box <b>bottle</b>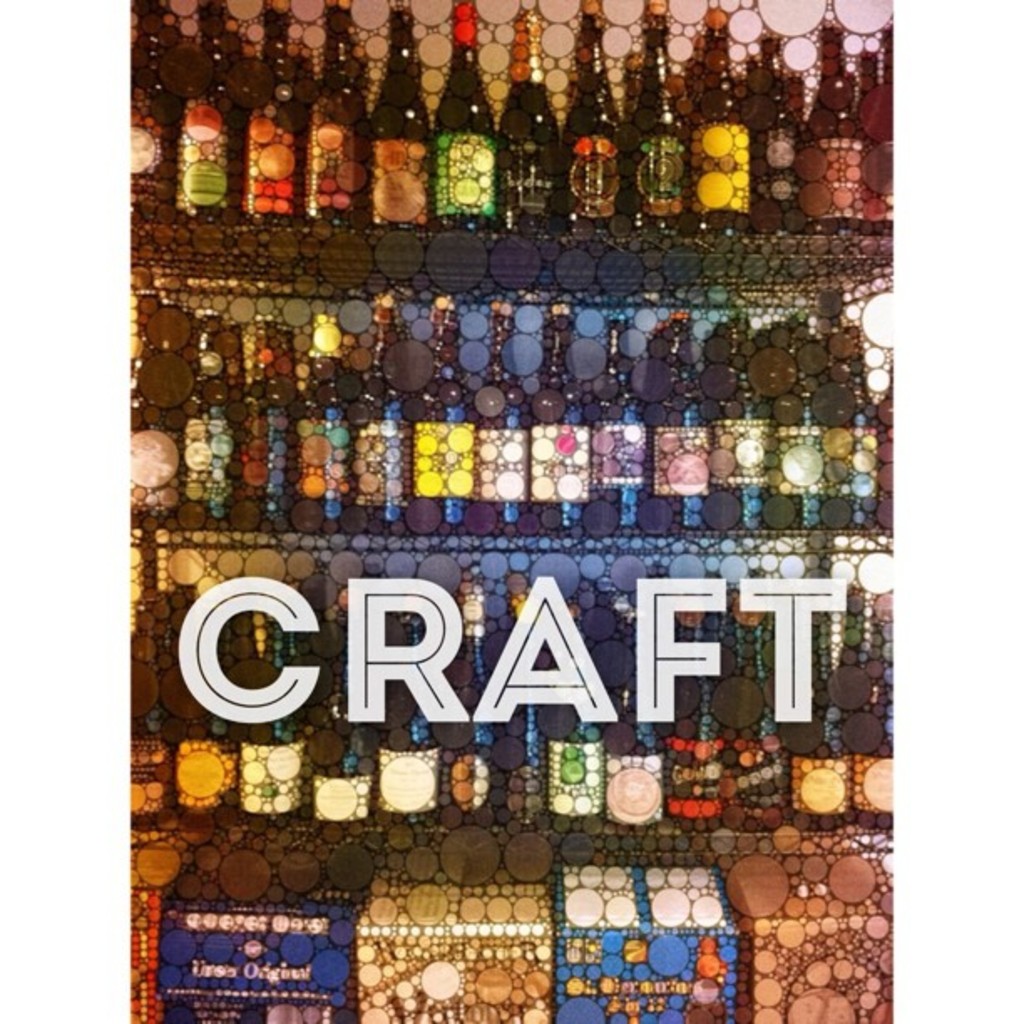
crop(627, 0, 676, 236)
